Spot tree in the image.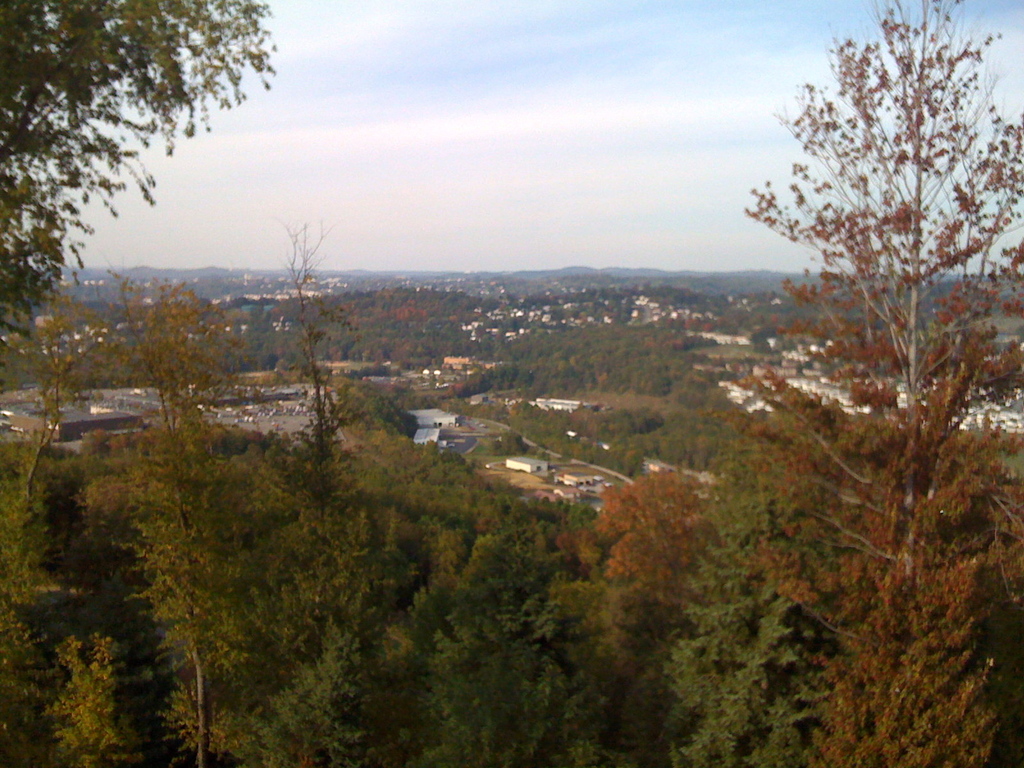
tree found at 0/410/68/760.
